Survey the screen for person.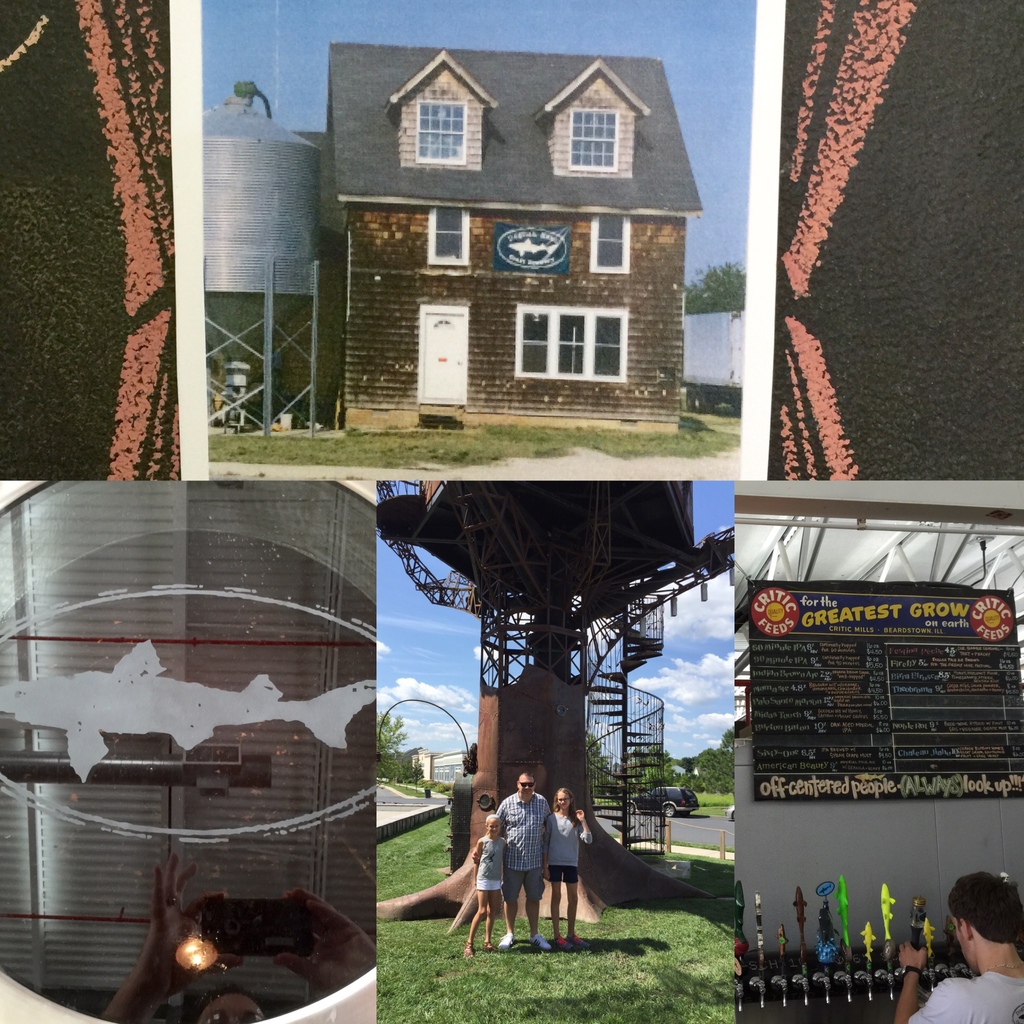
Survey found: box(892, 869, 1023, 1021).
